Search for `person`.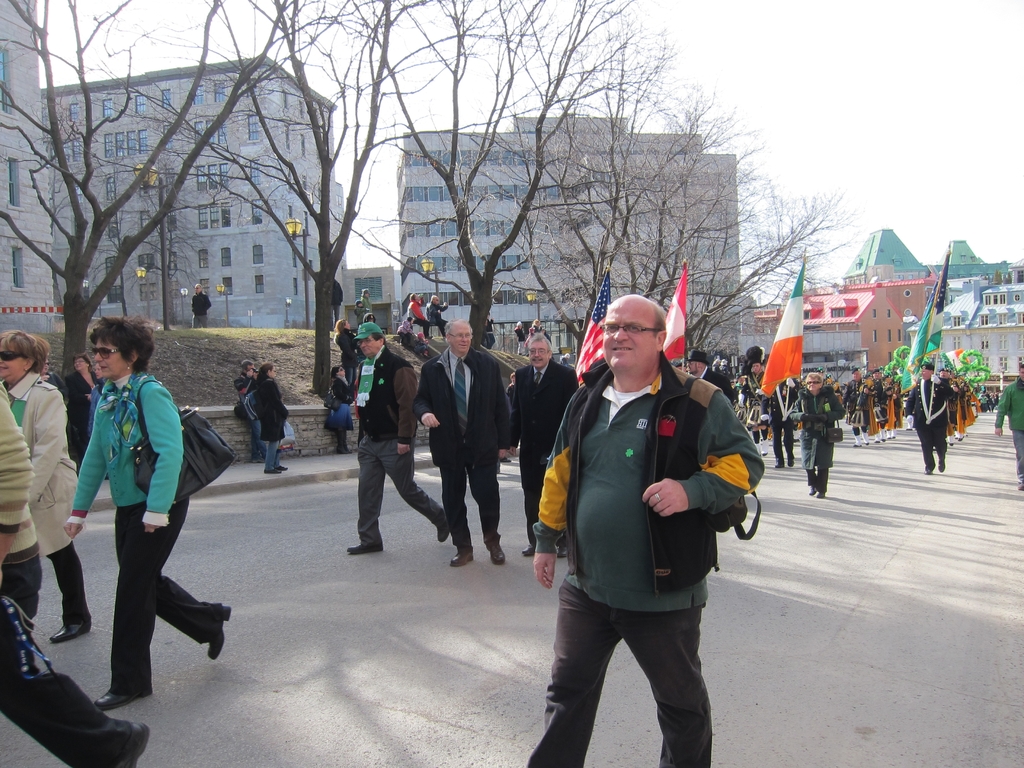
Found at detection(993, 362, 1023, 492).
